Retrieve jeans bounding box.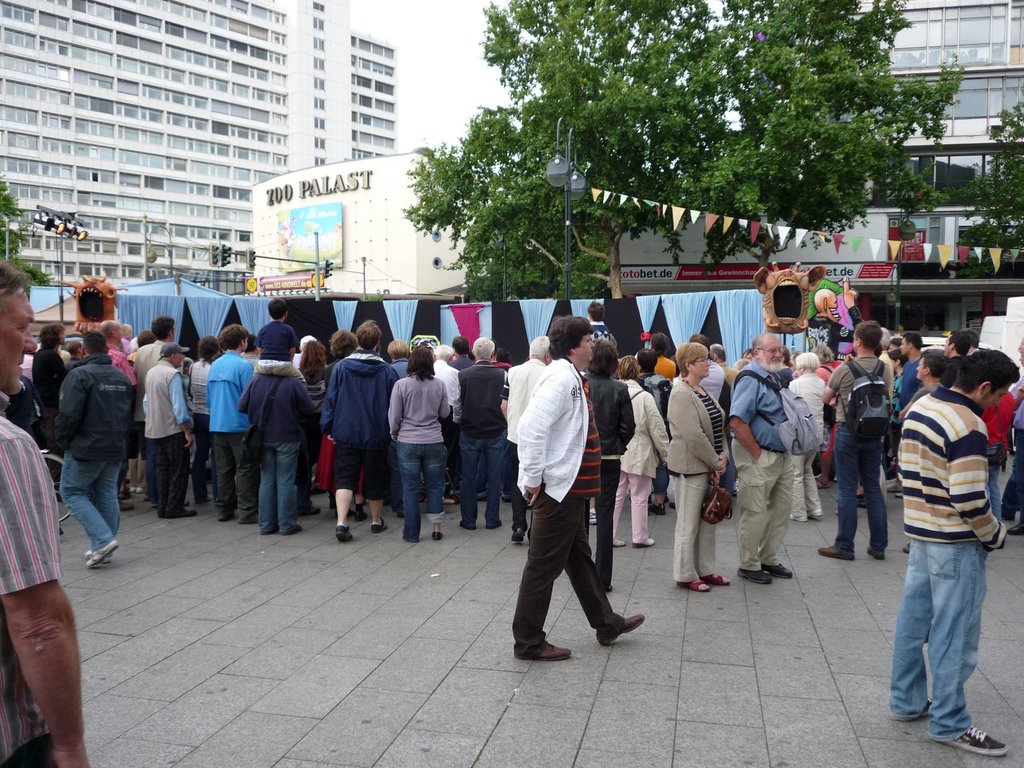
Bounding box: bbox(1004, 440, 1023, 514).
